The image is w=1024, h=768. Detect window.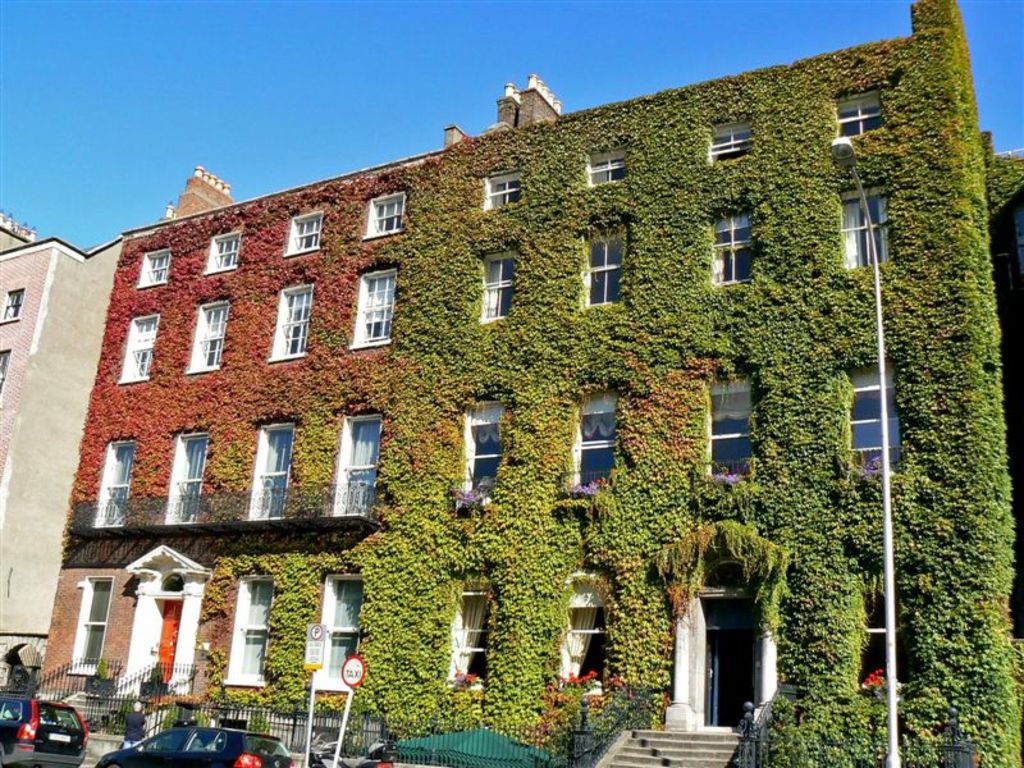
Detection: detection(303, 576, 362, 694).
